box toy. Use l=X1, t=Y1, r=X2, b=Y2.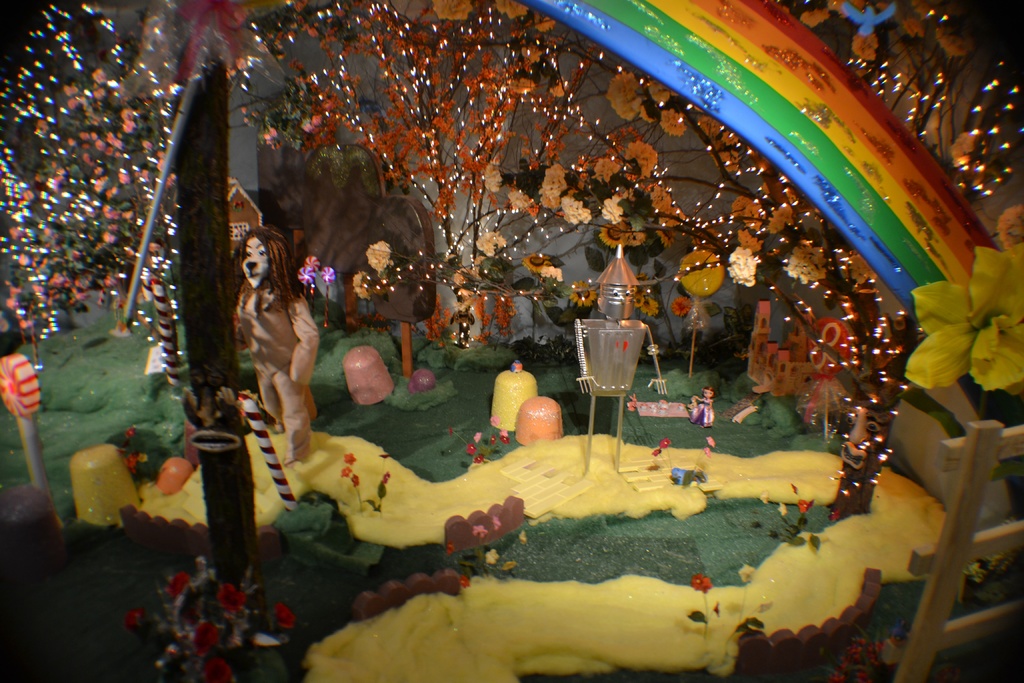
l=573, t=241, r=666, b=473.
